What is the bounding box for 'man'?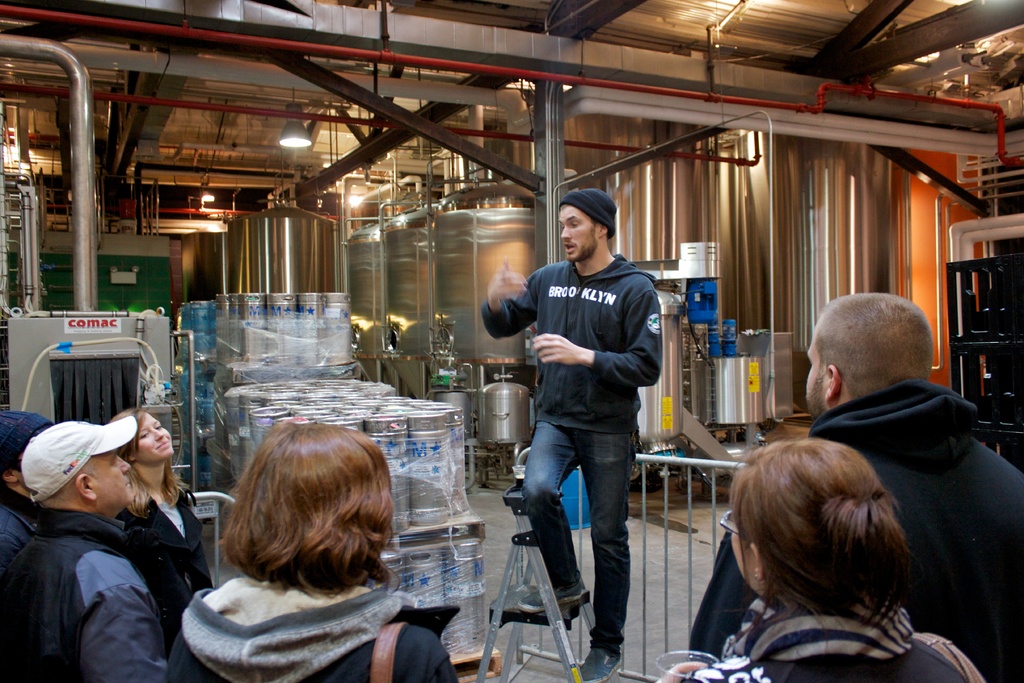
<region>0, 414, 53, 568</region>.
